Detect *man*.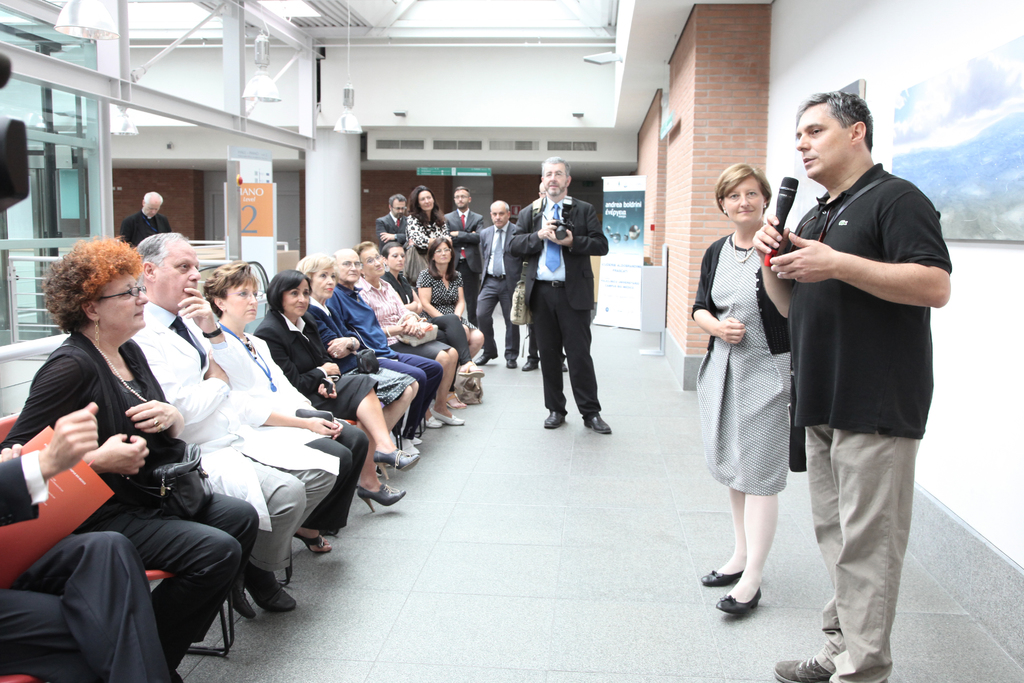
Detected at {"left": 123, "top": 192, "right": 169, "bottom": 240}.
